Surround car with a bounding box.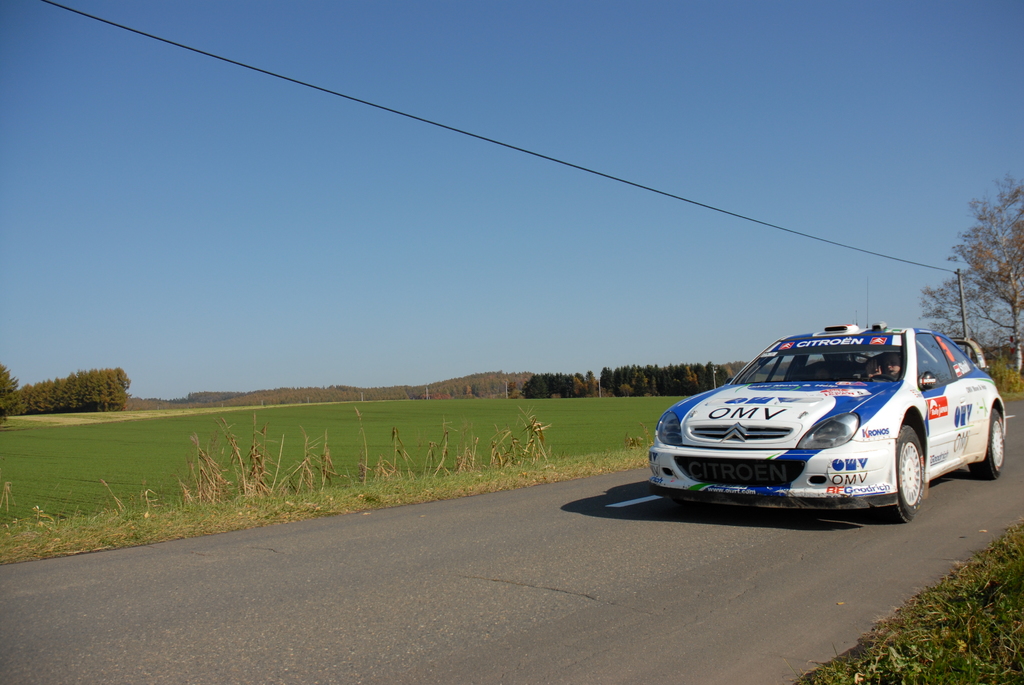
l=644, t=319, r=1010, b=524.
